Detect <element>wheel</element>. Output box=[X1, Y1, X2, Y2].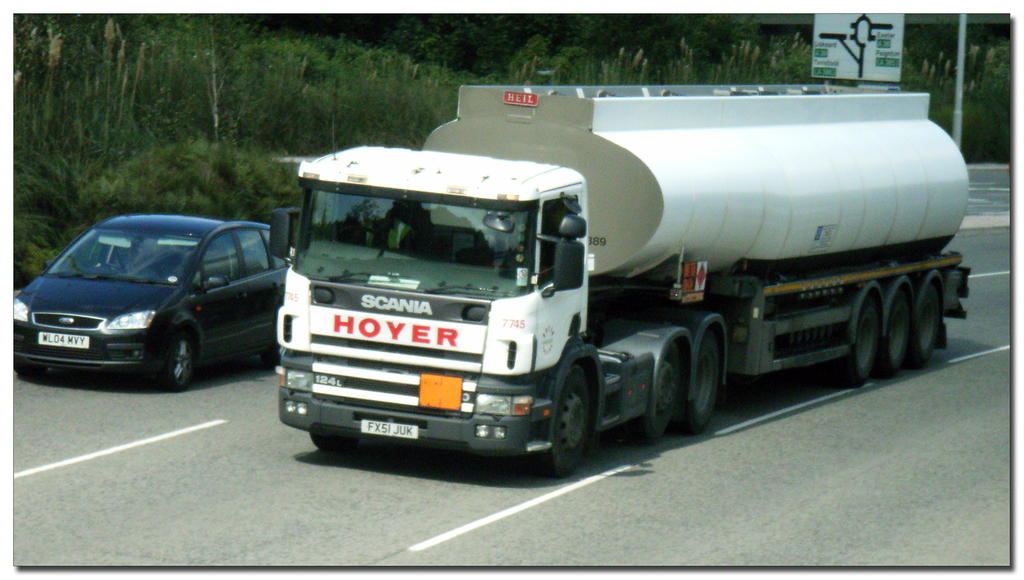
box=[681, 329, 719, 434].
